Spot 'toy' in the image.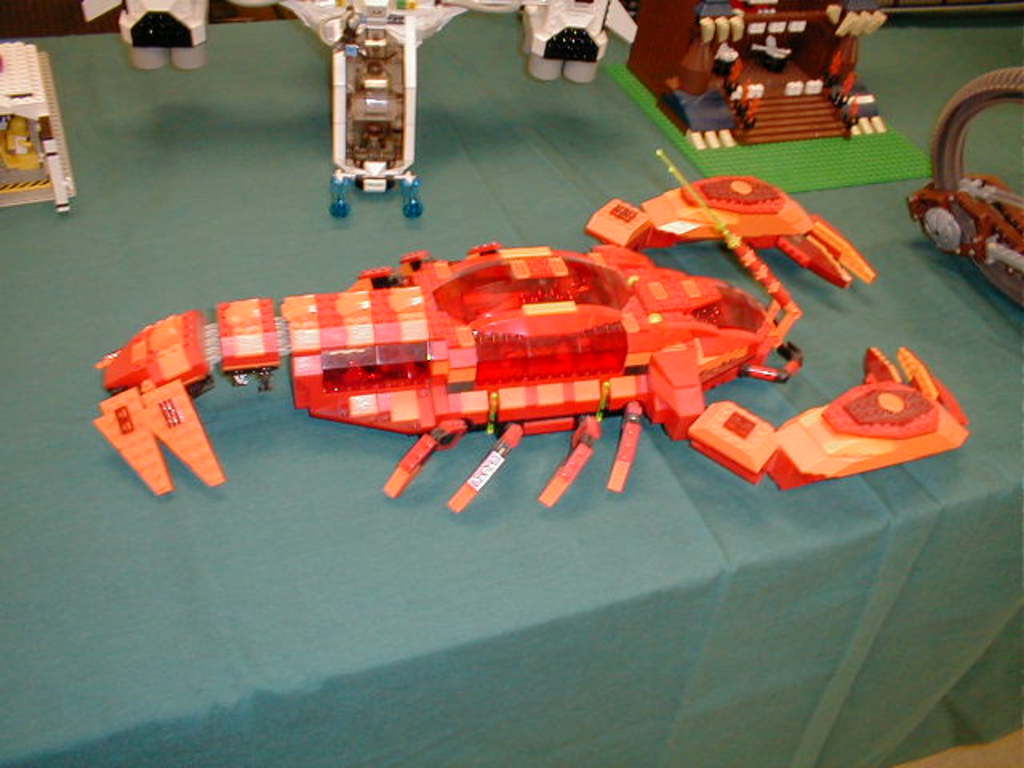
'toy' found at [x1=77, y1=0, x2=635, y2=213].
